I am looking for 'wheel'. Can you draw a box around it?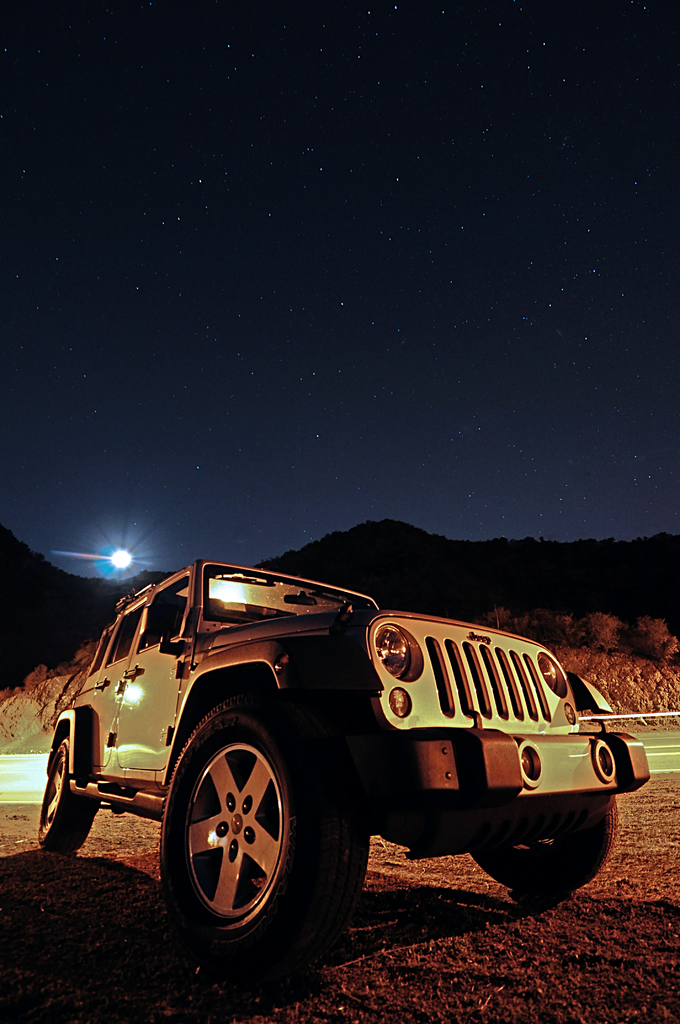
Sure, the bounding box is select_region(165, 717, 321, 961).
